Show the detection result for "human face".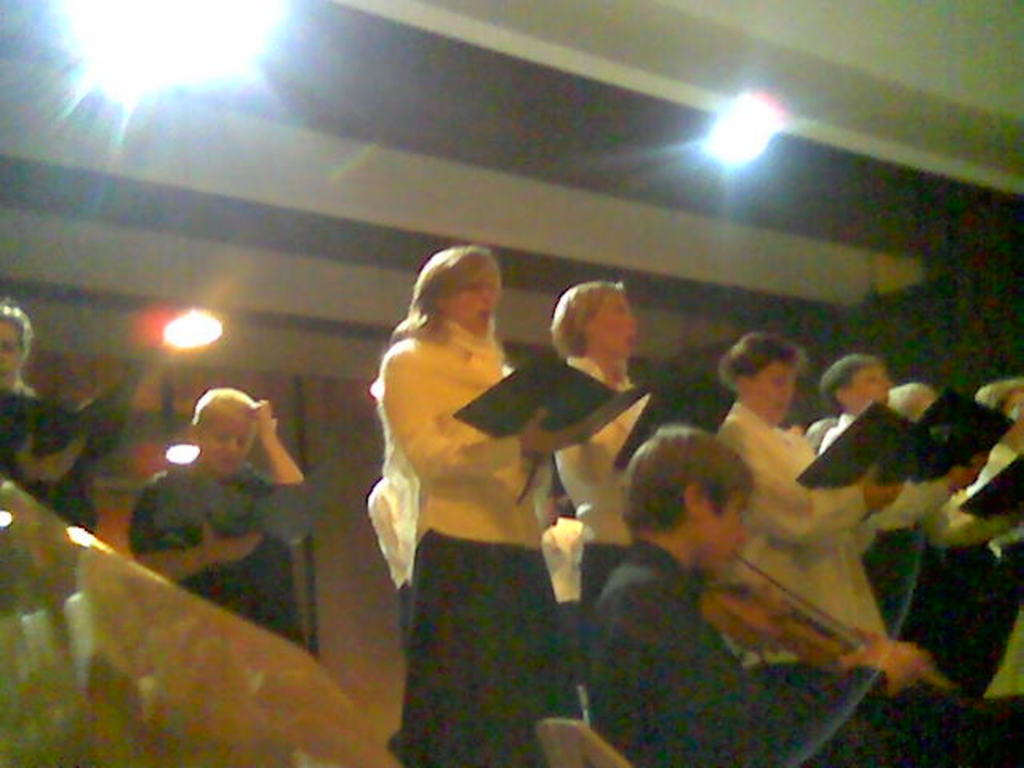
region(749, 363, 794, 427).
